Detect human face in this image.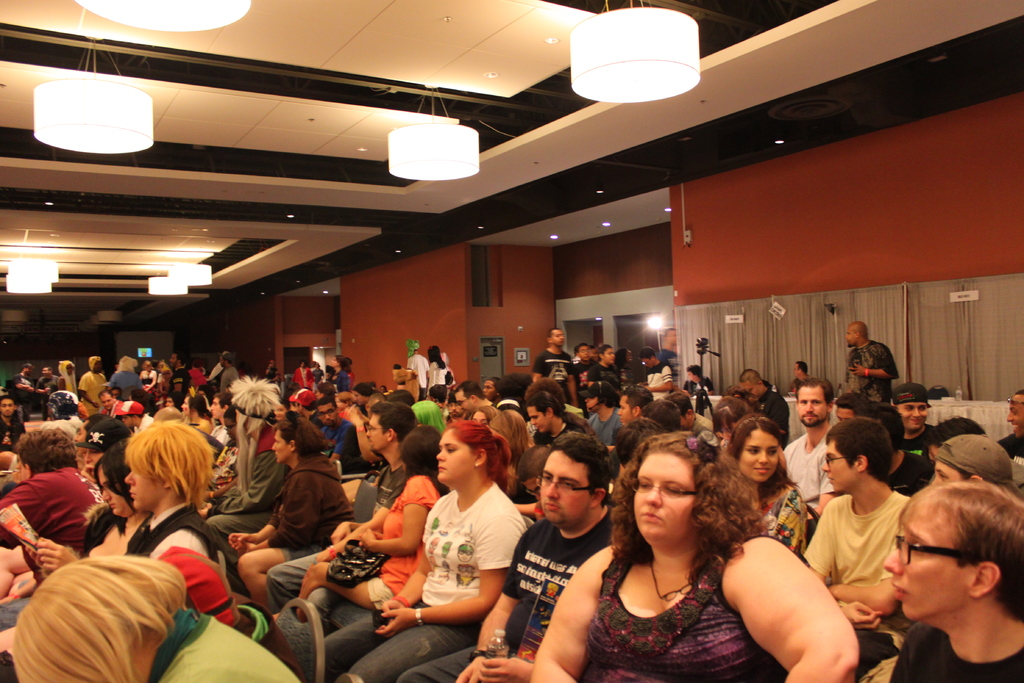
Detection: {"left": 796, "top": 361, "right": 804, "bottom": 379}.
